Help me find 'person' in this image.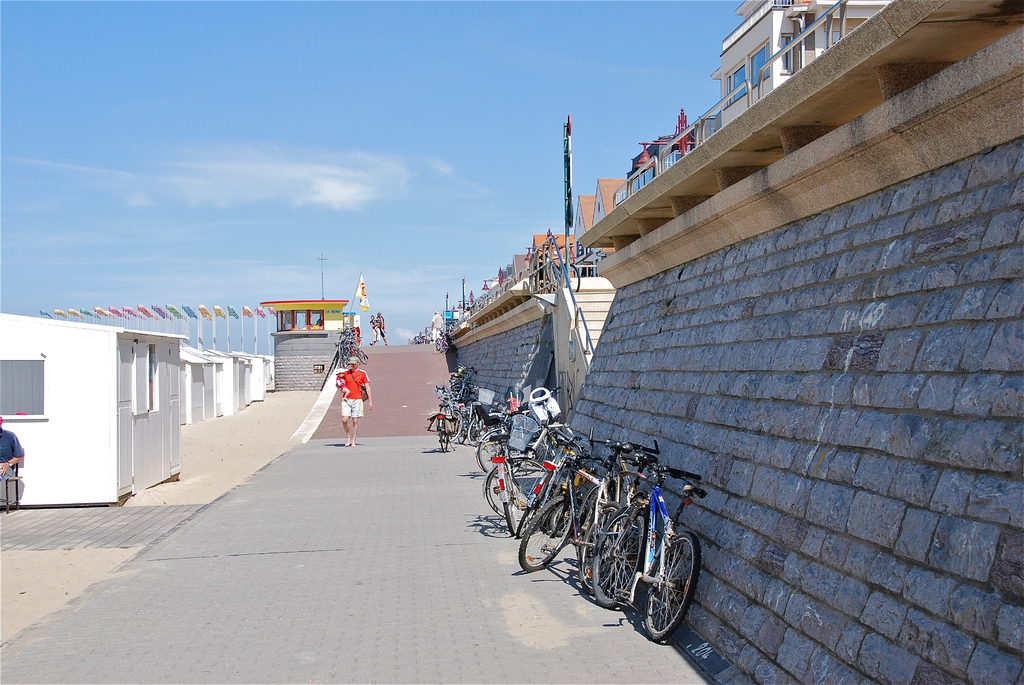
Found it: crop(336, 355, 374, 444).
